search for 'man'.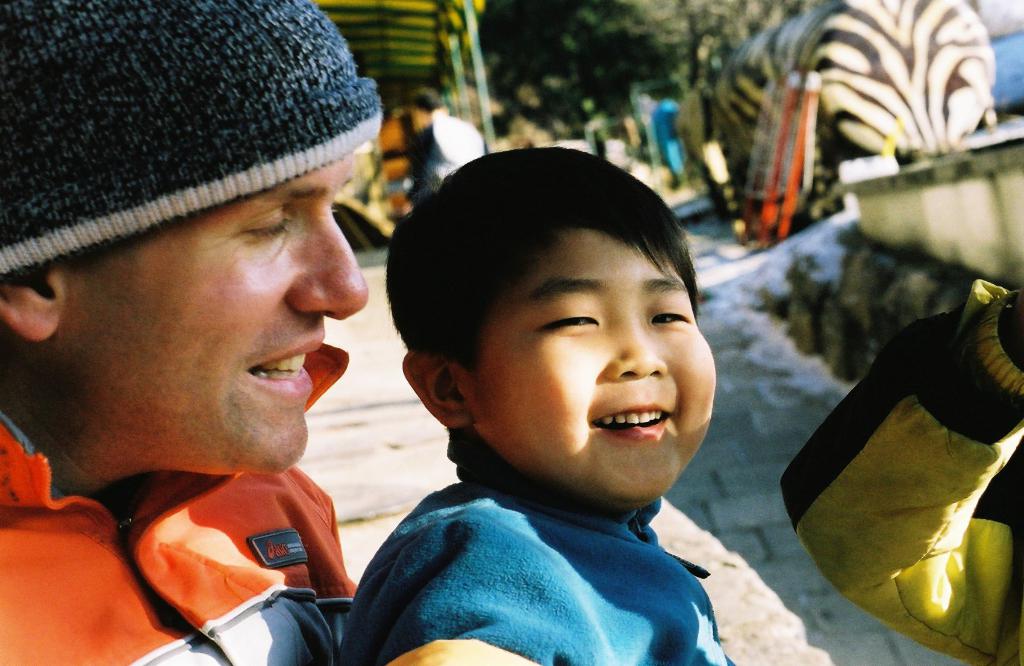
Found at left=0, top=35, right=461, bottom=665.
